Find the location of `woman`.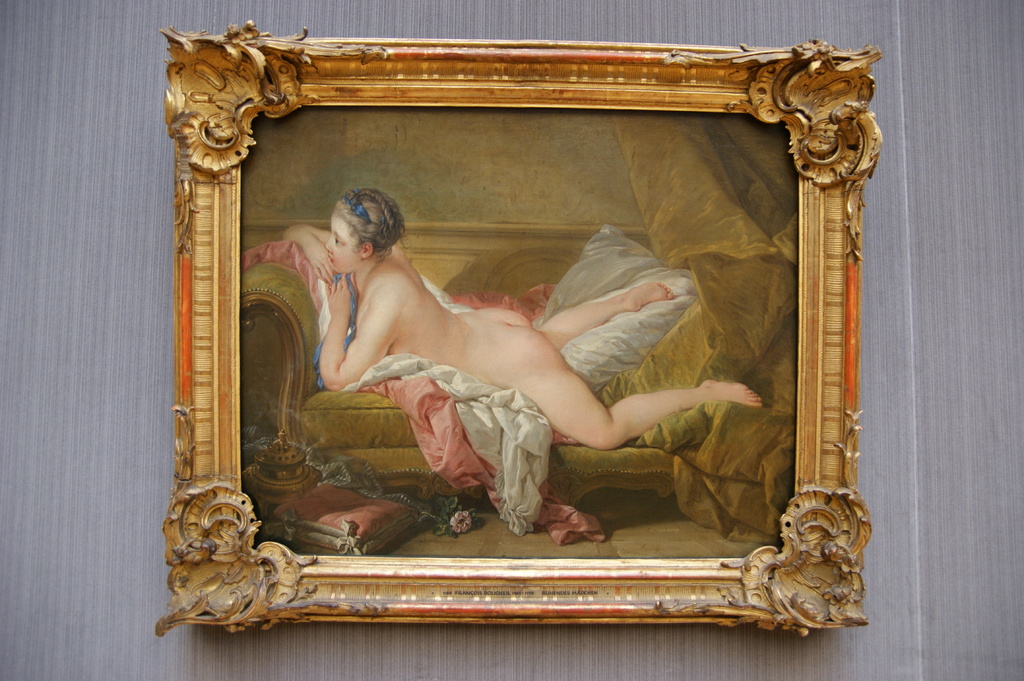
Location: BBox(244, 152, 746, 518).
